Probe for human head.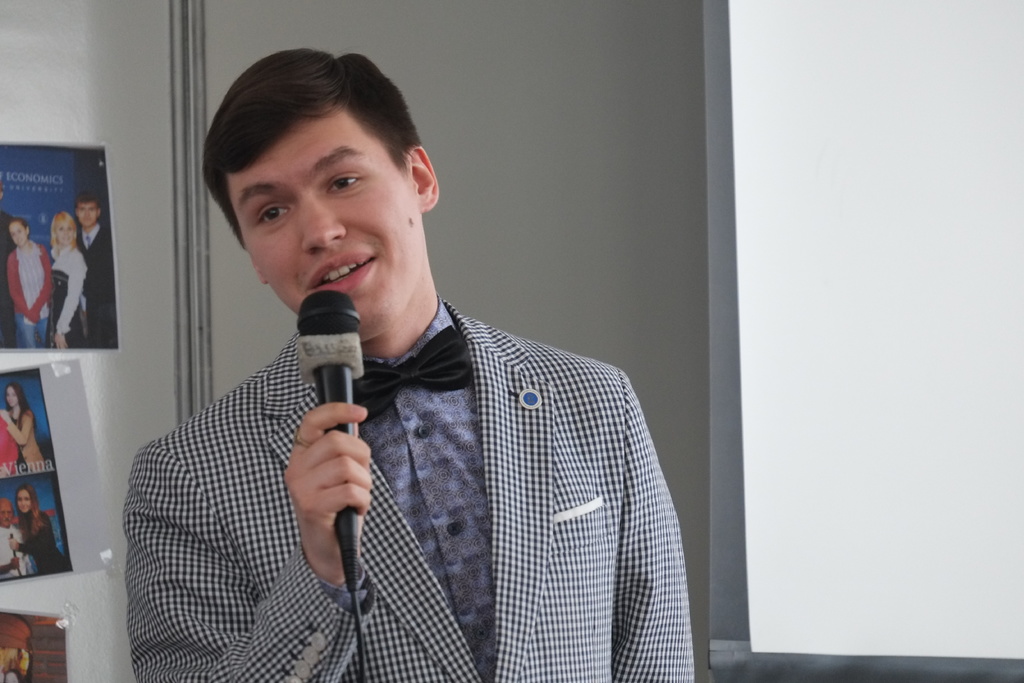
Probe result: bbox(15, 486, 35, 516).
